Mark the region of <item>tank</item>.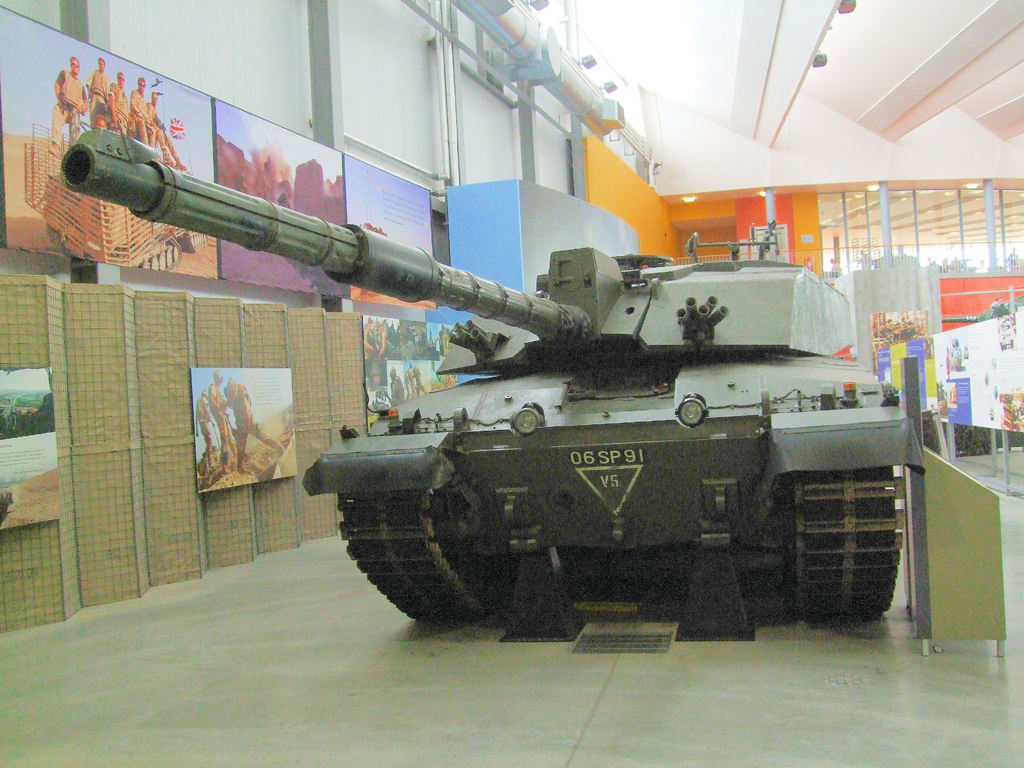
Region: [x1=60, y1=126, x2=929, y2=623].
